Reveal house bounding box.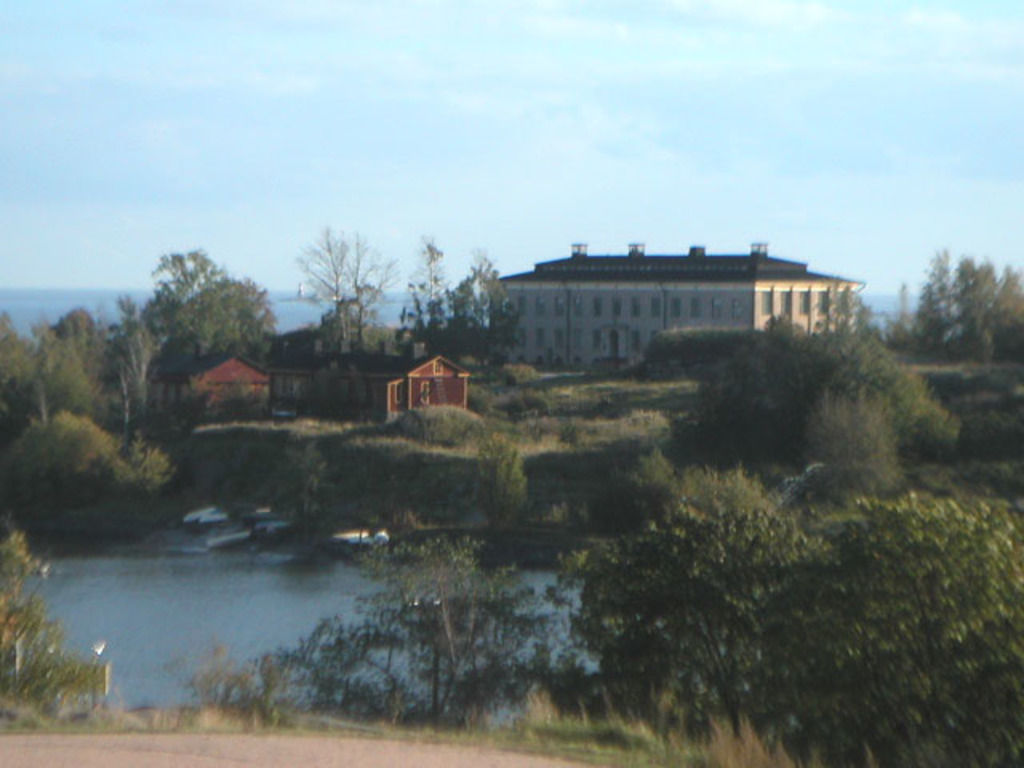
Revealed: (269,344,470,421).
